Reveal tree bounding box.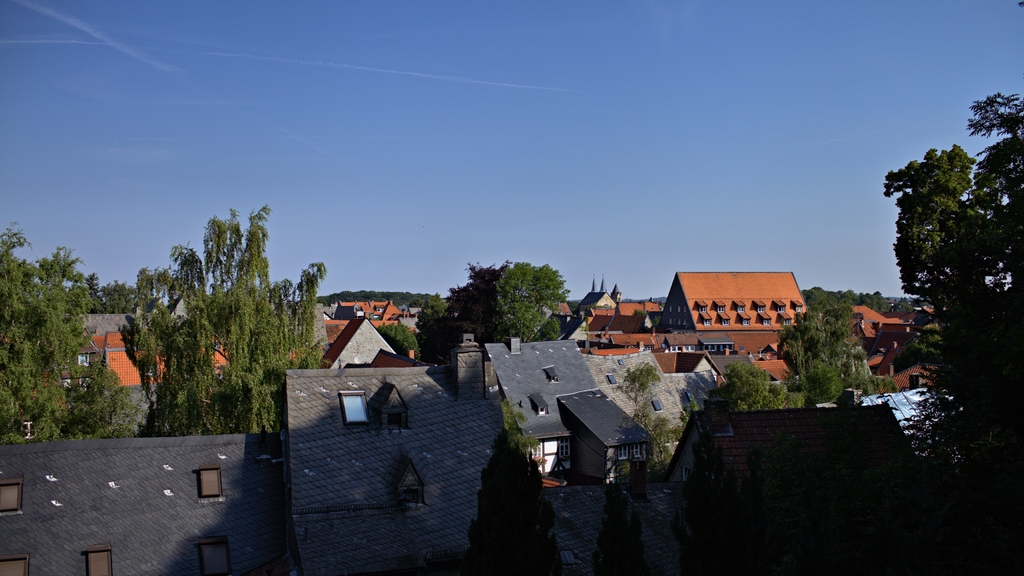
Revealed: (x1=762, y1=308, x2=855, y2=399).
